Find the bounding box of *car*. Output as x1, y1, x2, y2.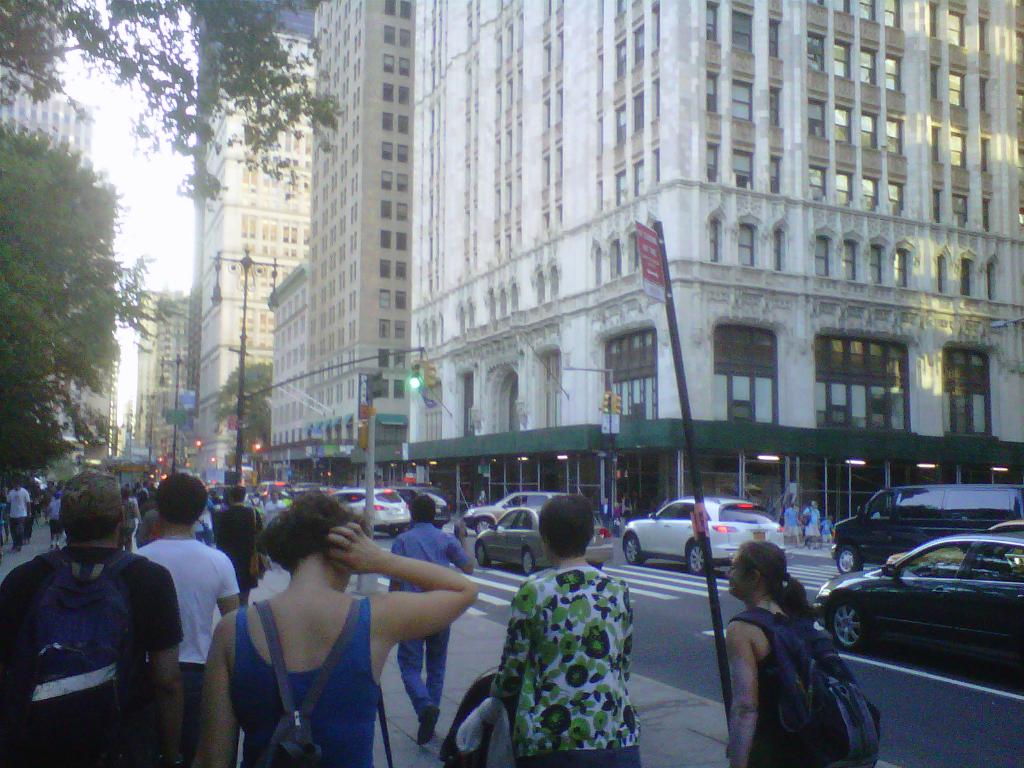
401, 478, 452, 531.
